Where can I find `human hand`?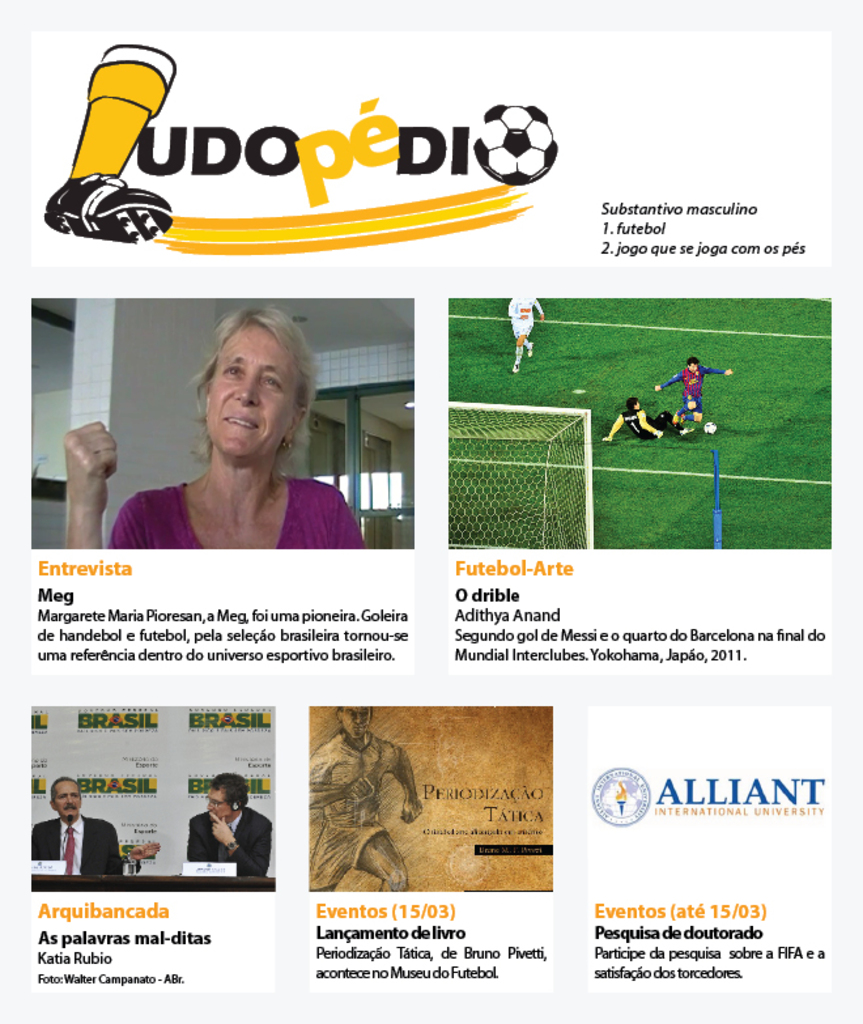
You can find it at select_region(46, 387, 116, 511).
